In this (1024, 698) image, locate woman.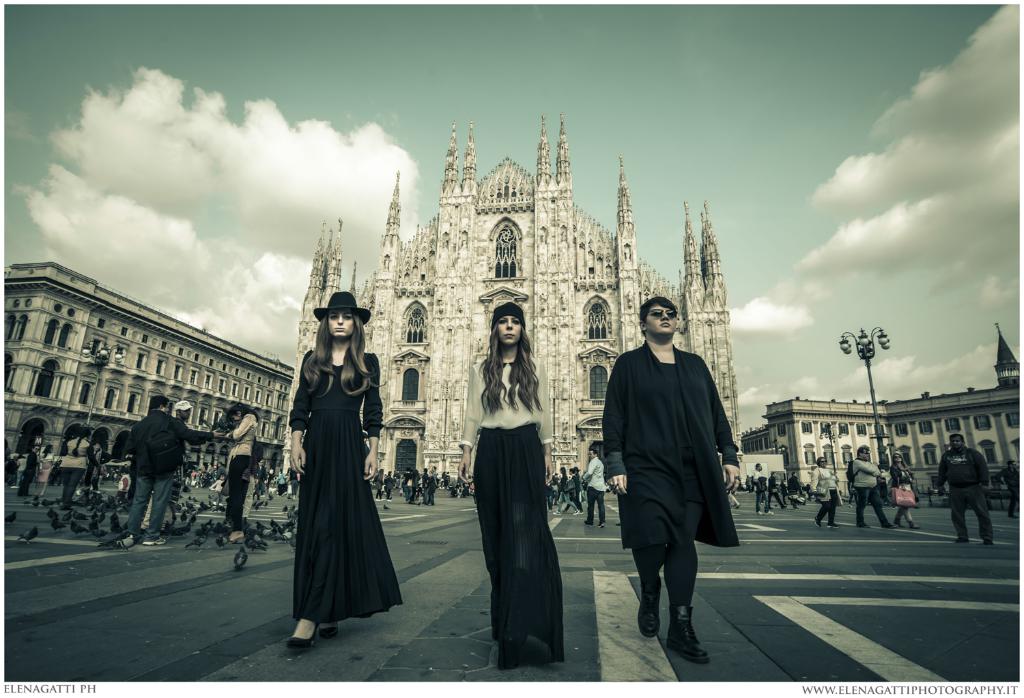
Bounding box: box(15, 444, 41, 498).
